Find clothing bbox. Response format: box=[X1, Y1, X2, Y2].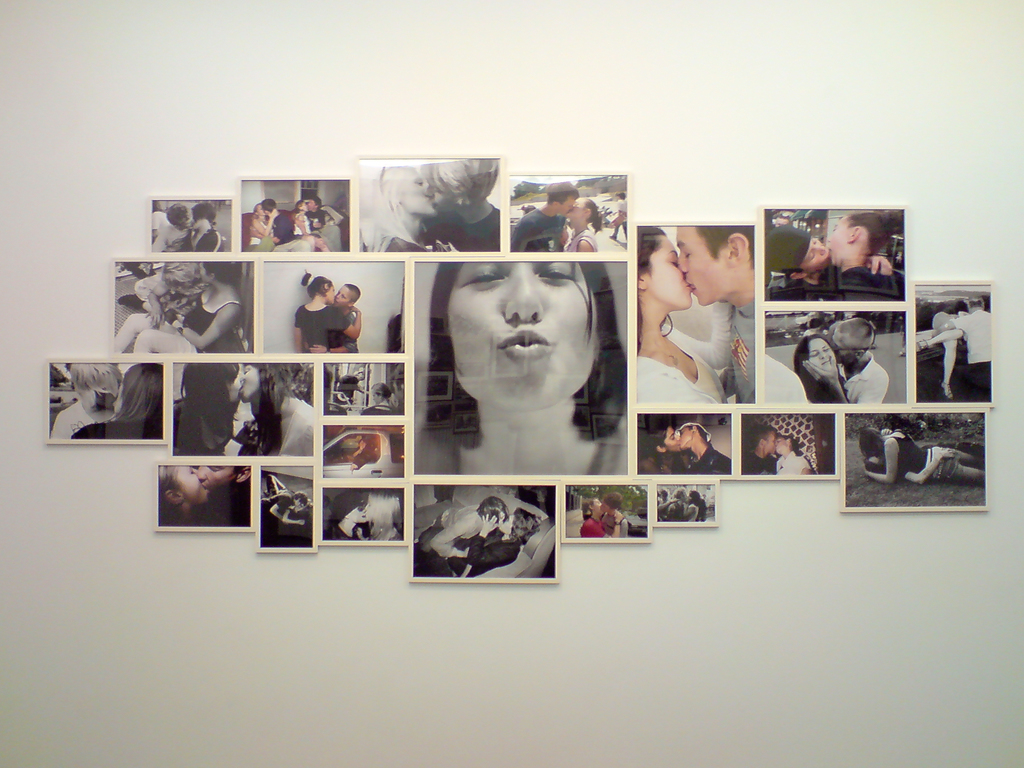
box=[771, 268, 836, 301].
